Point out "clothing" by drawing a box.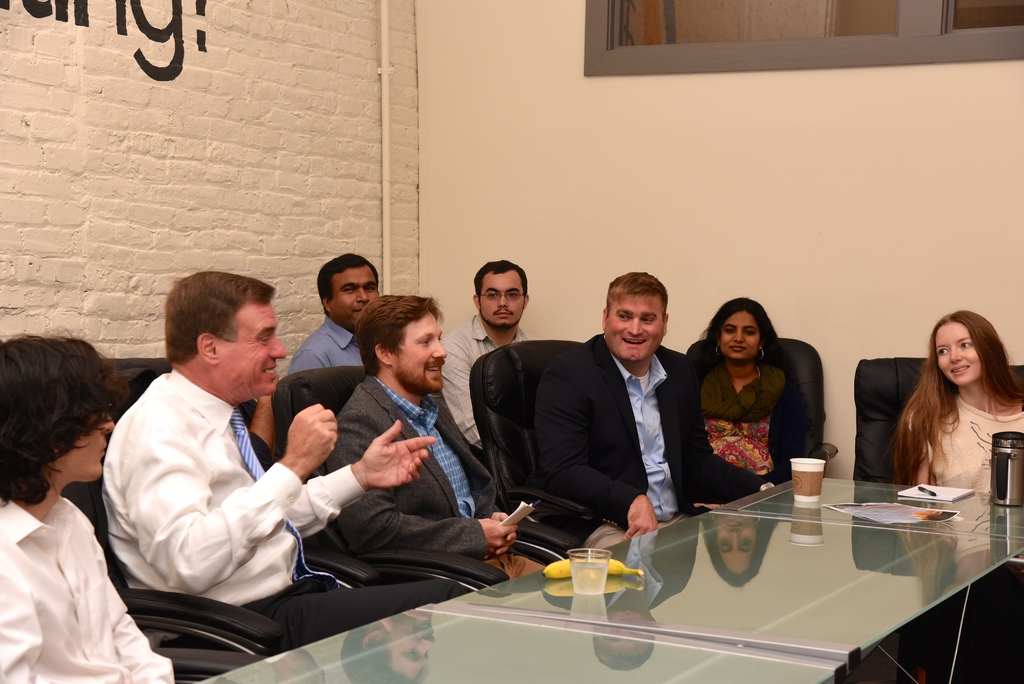
l=314, t=311, r=379, b=417.
